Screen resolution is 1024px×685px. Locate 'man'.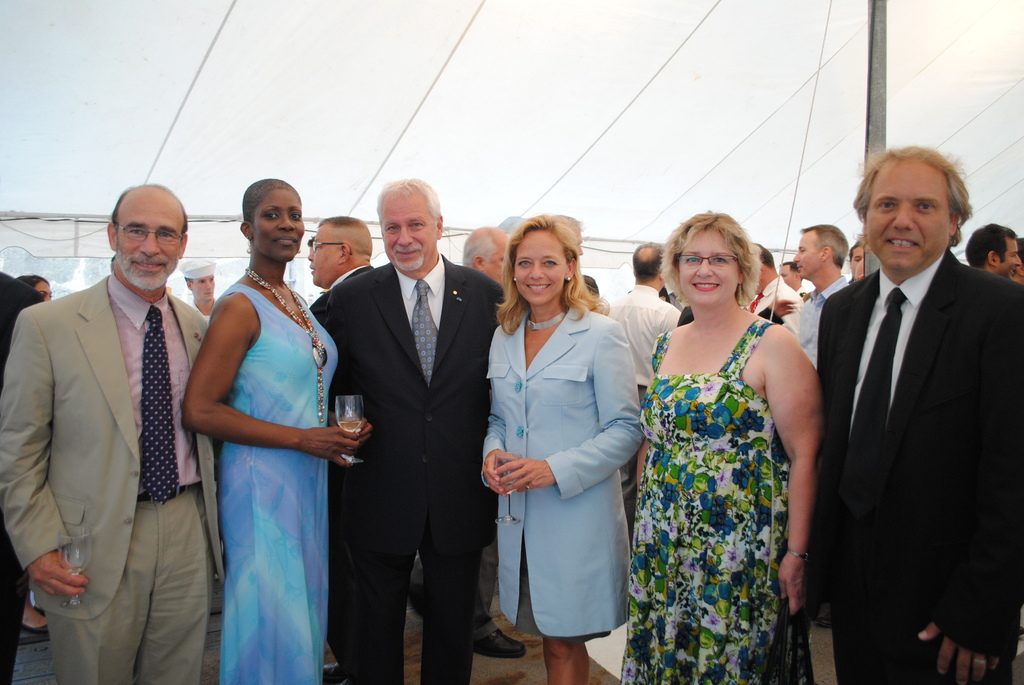
l=313, t=176, r=506, b=684.
